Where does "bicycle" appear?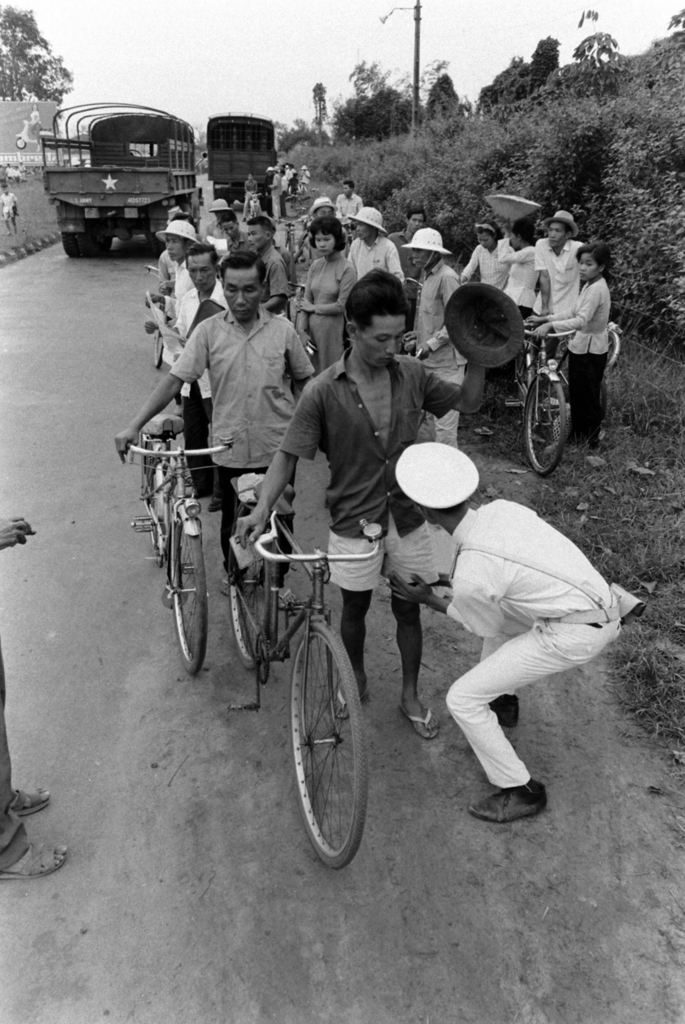
Appears at rect(141, 264, 179, 367).
